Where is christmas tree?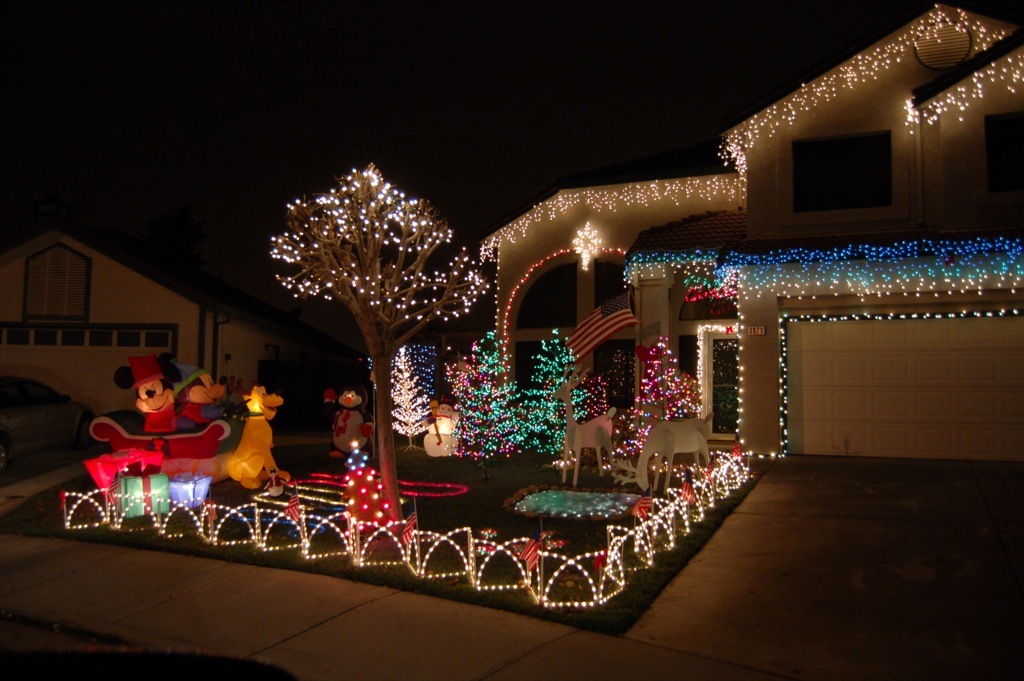
[449,330,523,456].
